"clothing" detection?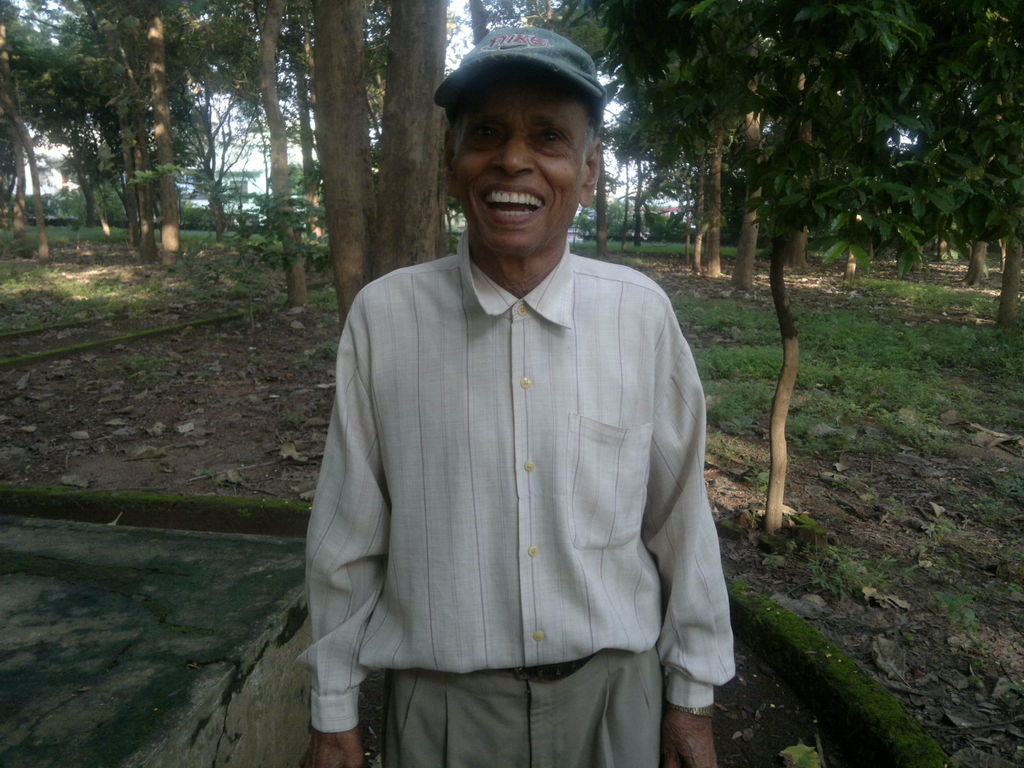
292:40:741:763
